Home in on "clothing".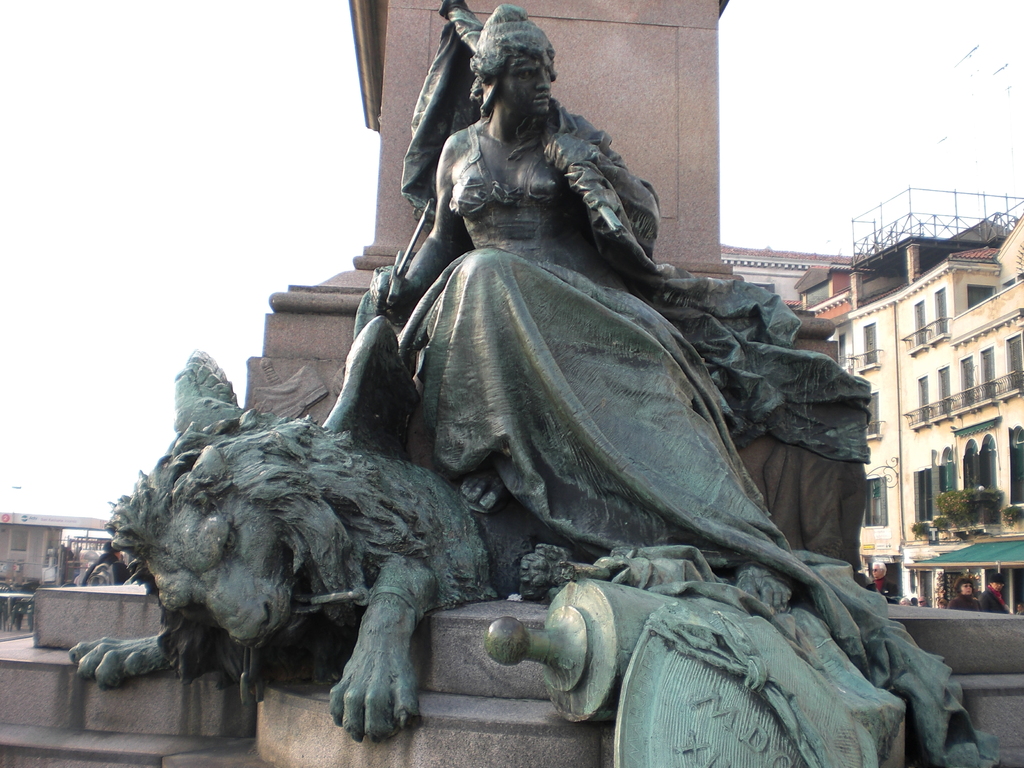
Homed in at {"left": 338, "top": 57, "right": 801, "bottom": 648}.
